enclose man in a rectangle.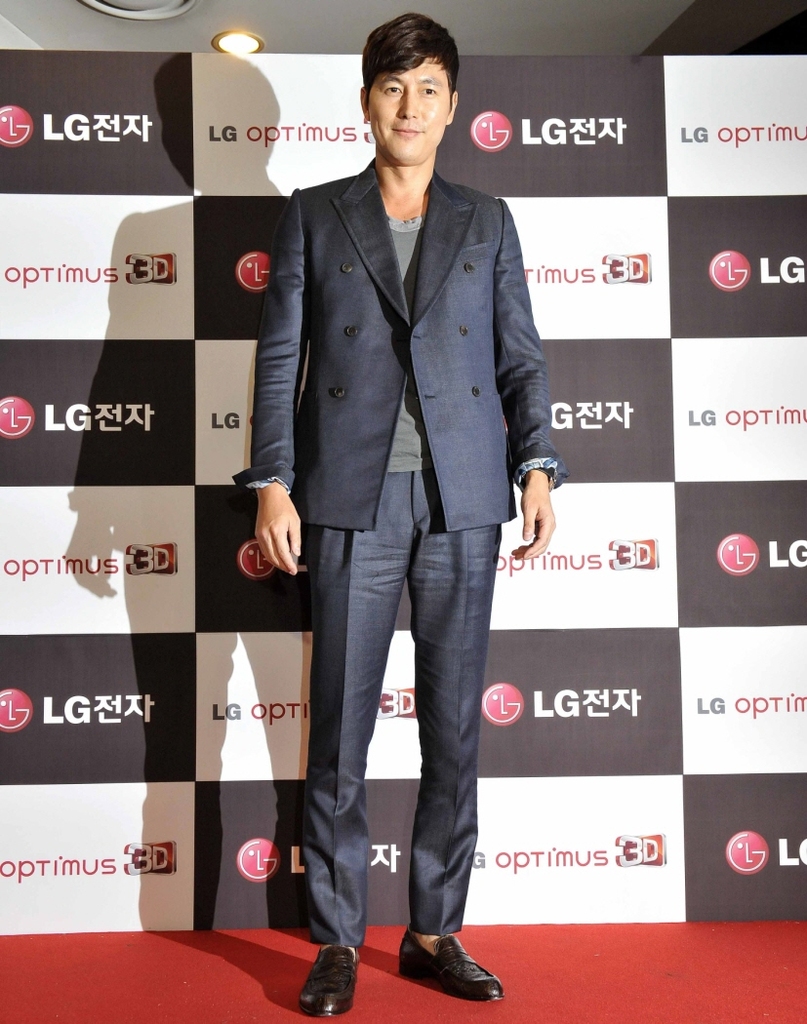
box(228, 0, 573, 1017).
